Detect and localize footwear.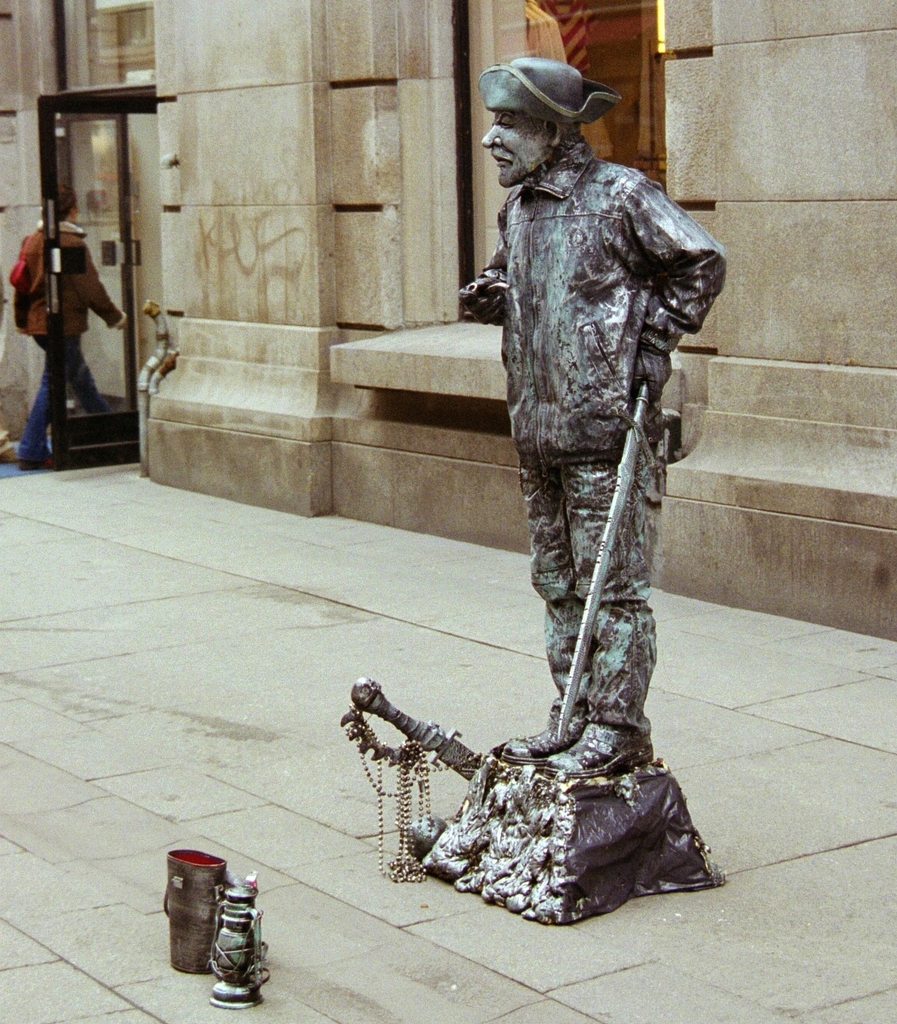
Localized at [541, 726, 656, 782].
